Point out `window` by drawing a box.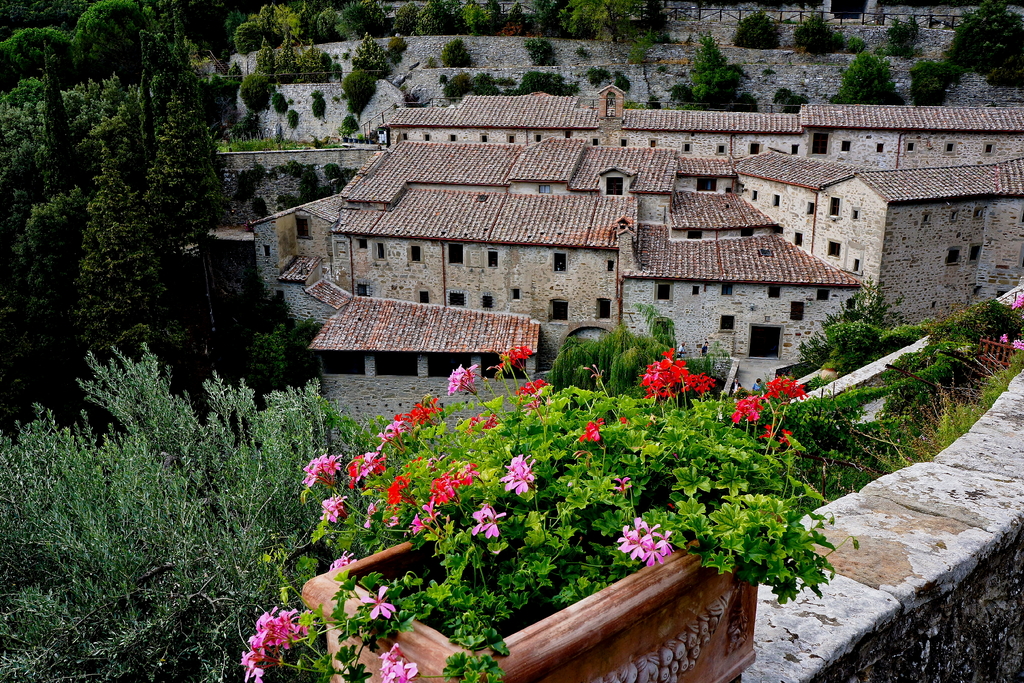
locate(941, 136, 960, 158).
